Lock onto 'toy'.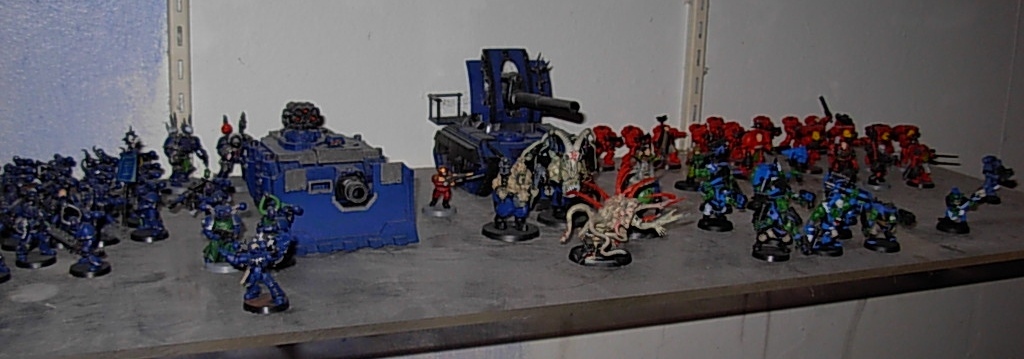
Locked: 207 224 301 310.
